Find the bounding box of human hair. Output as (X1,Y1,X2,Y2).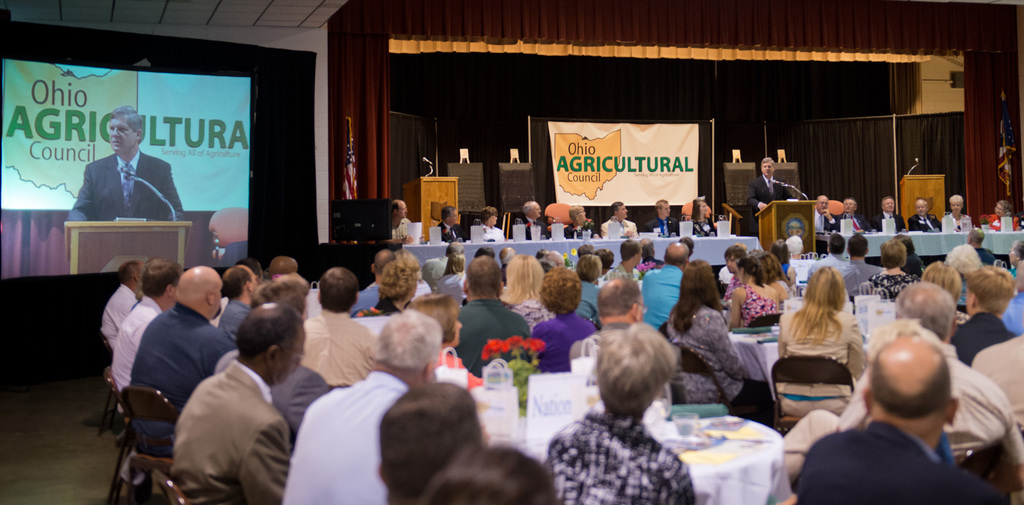
(234,302,302,362).
